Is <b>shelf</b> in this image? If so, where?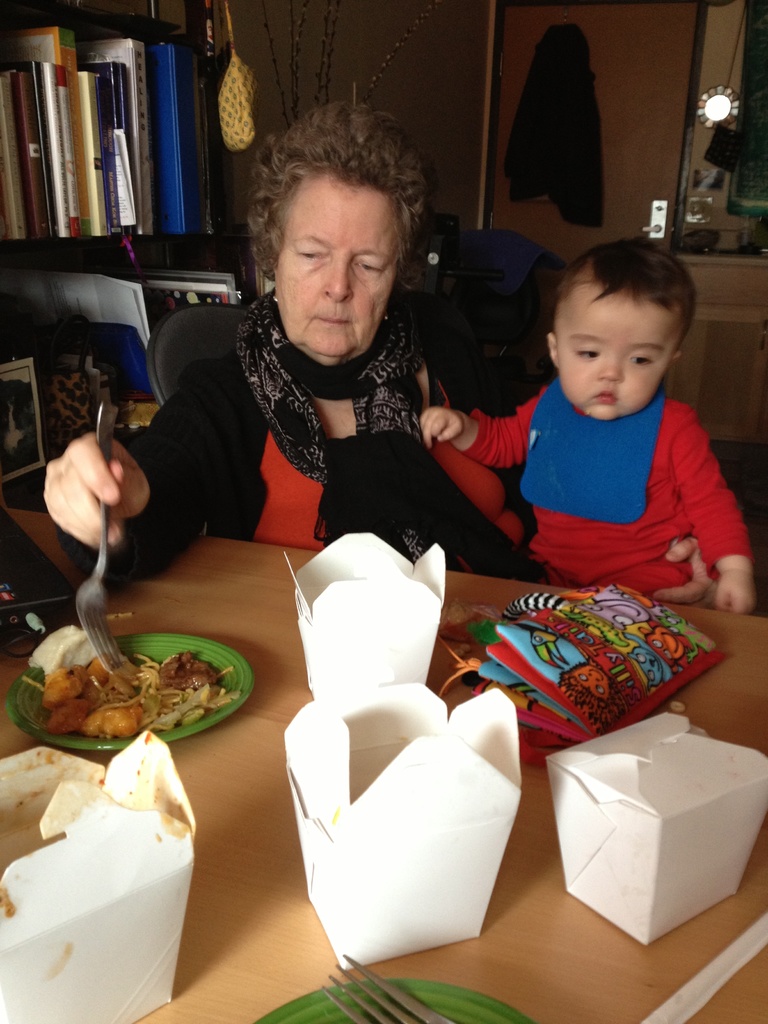
Yes, at detection(0, 0, 267, 662).
